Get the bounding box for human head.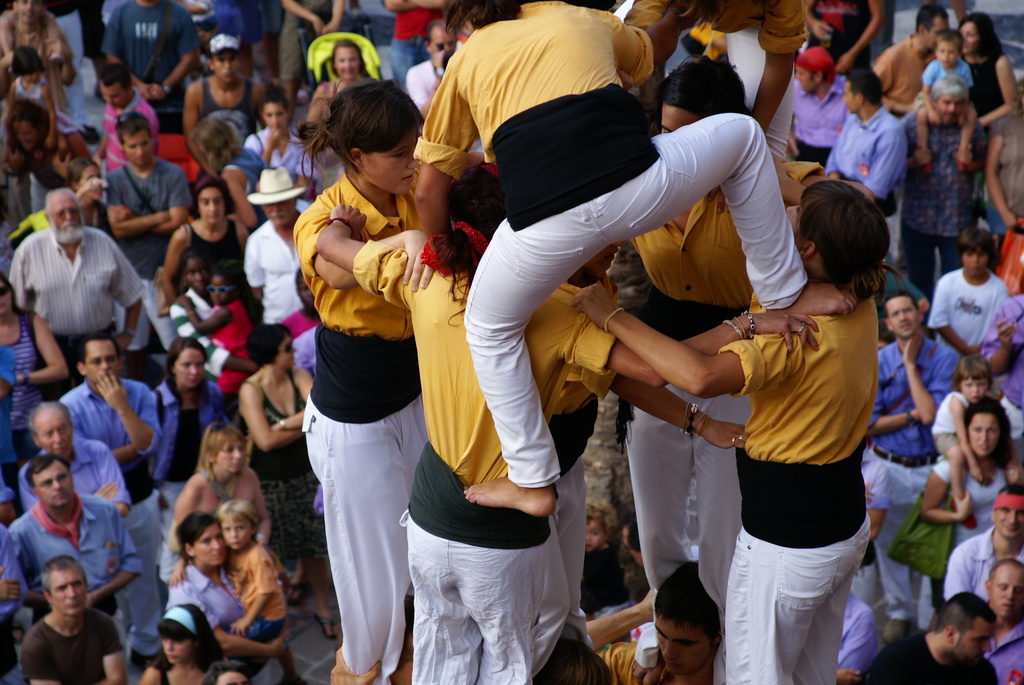
(x1=168, y1=336, x2=209, y2=389).
